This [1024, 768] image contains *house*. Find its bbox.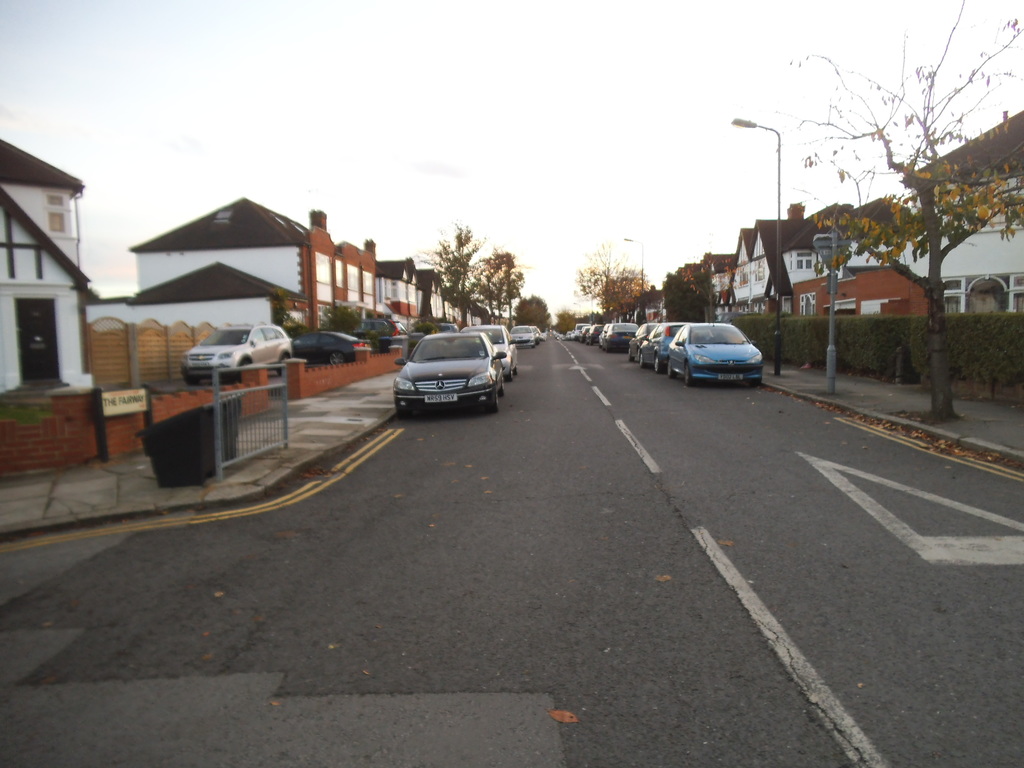
x1=375 y1=259 x2=419 y2=339.
